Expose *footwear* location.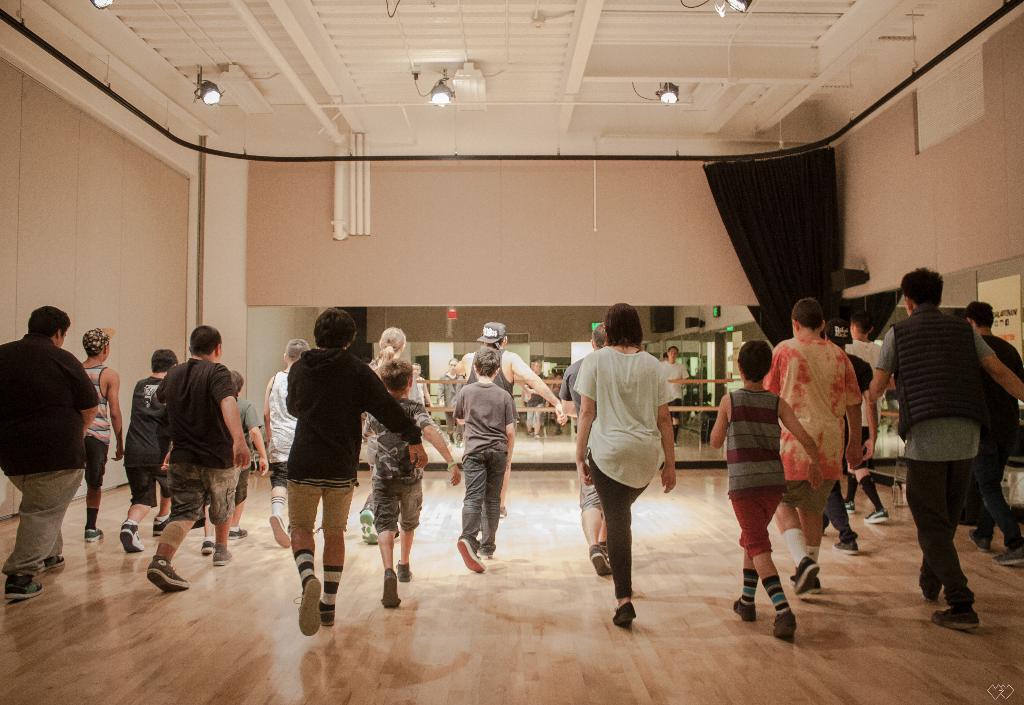
Exposed at <region>294, 579, 326, 637</region>.
